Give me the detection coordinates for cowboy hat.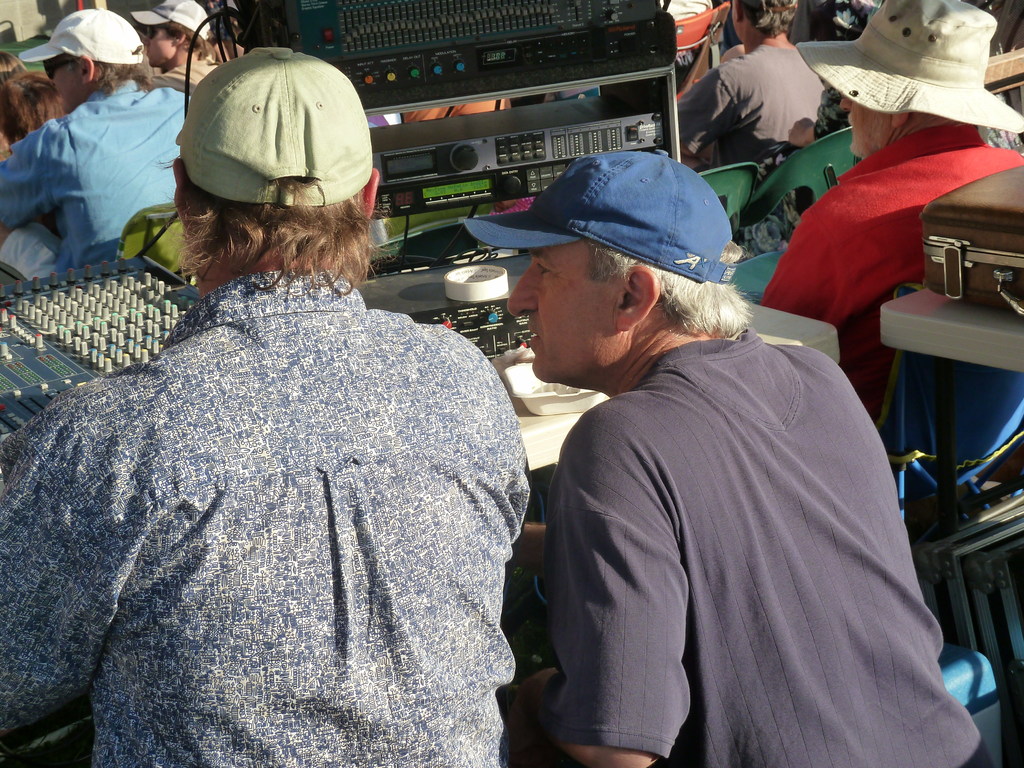
bbox(798, 3, 1019, 127).
